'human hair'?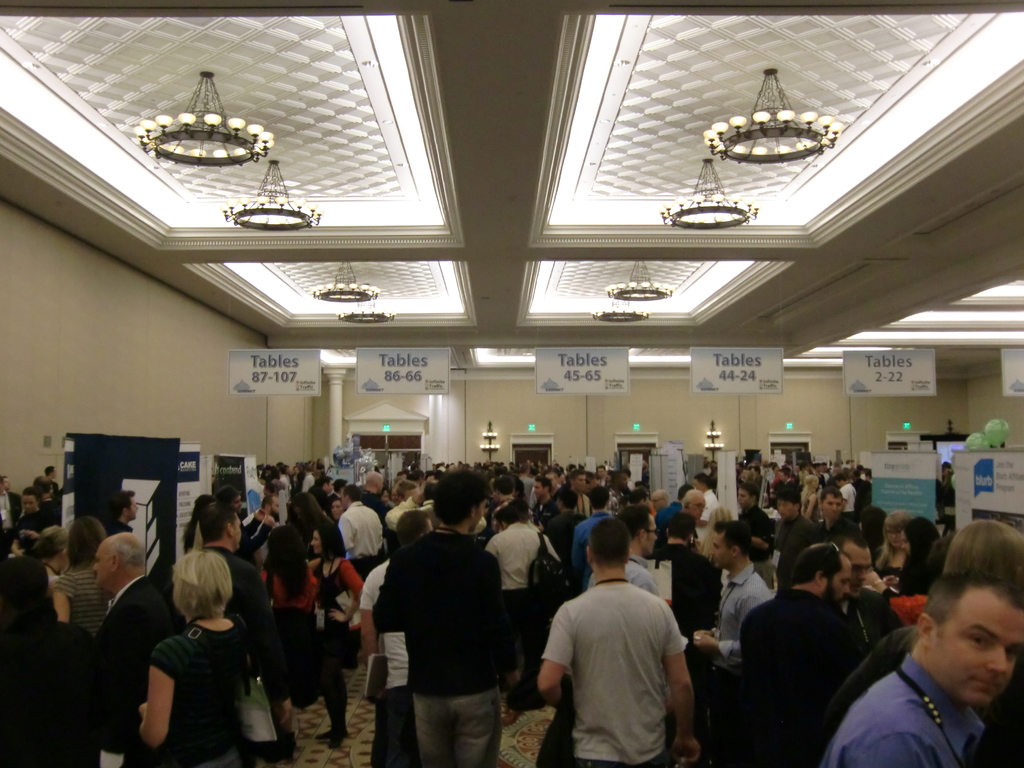
[left=947, top=516, right=1023, bottom=575]
